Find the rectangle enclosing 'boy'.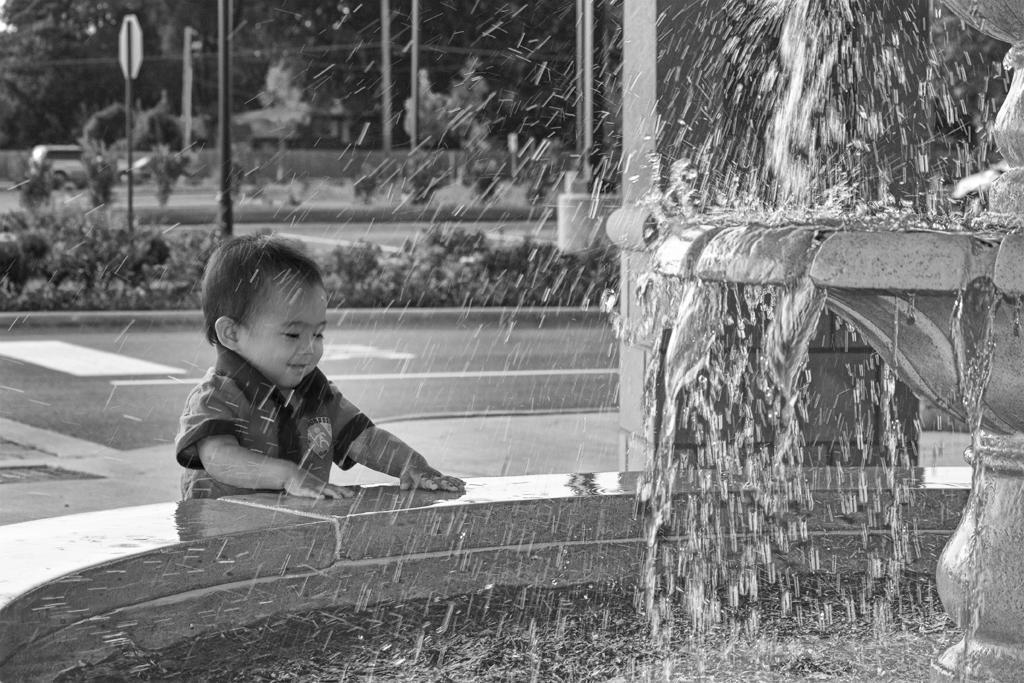
box=[168, 231, 466, 502].
